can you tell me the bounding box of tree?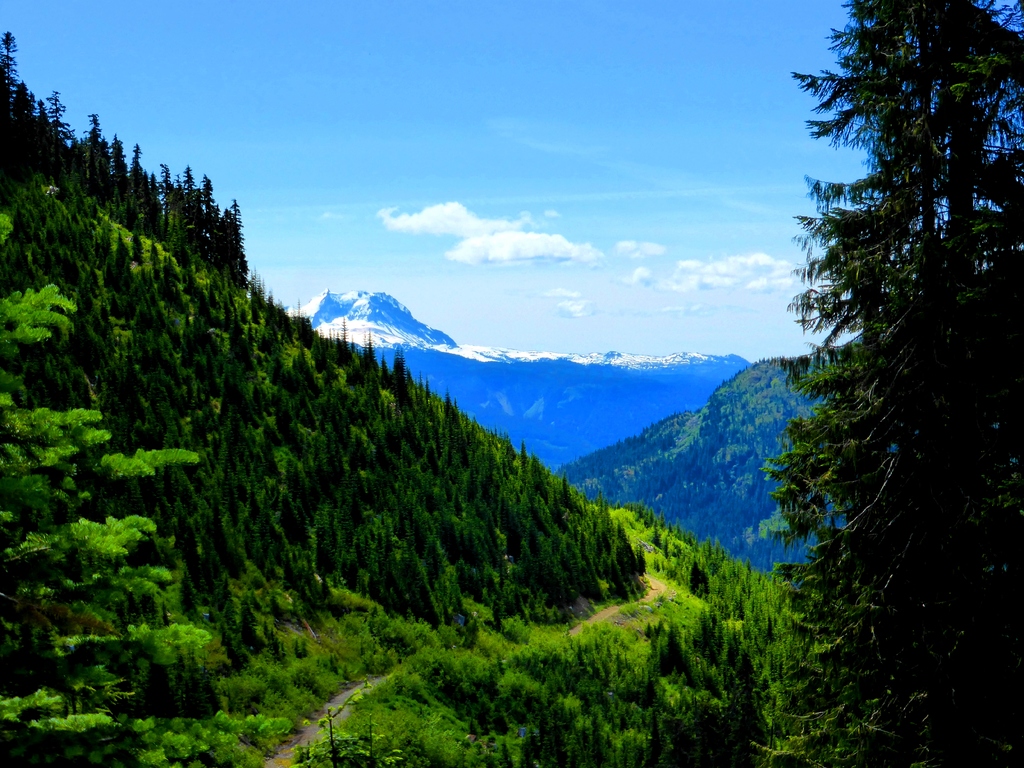
region(747, 0, 1023, 765).
